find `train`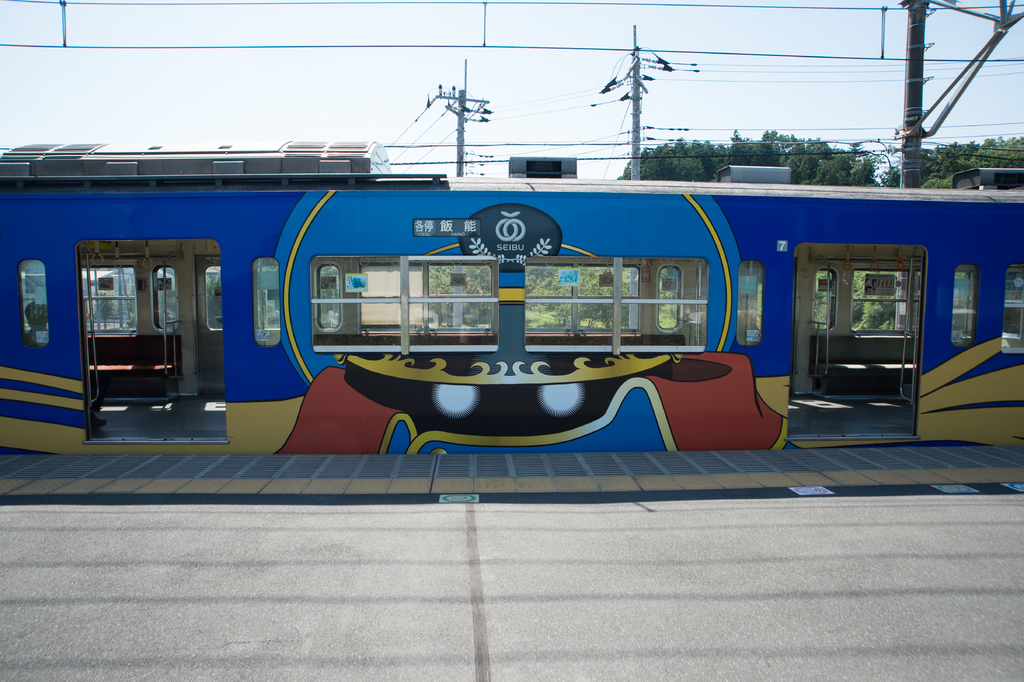
locate(0, 178, 1023, 458)
